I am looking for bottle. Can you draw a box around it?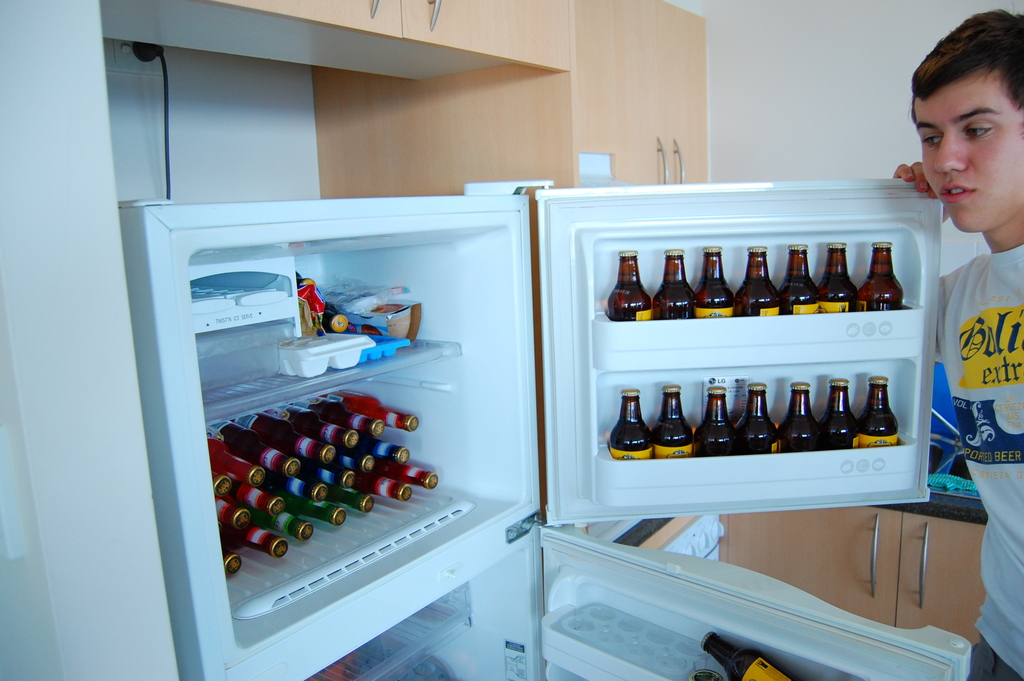
Sure, the bounding box is [278, 466, 330, 504].
